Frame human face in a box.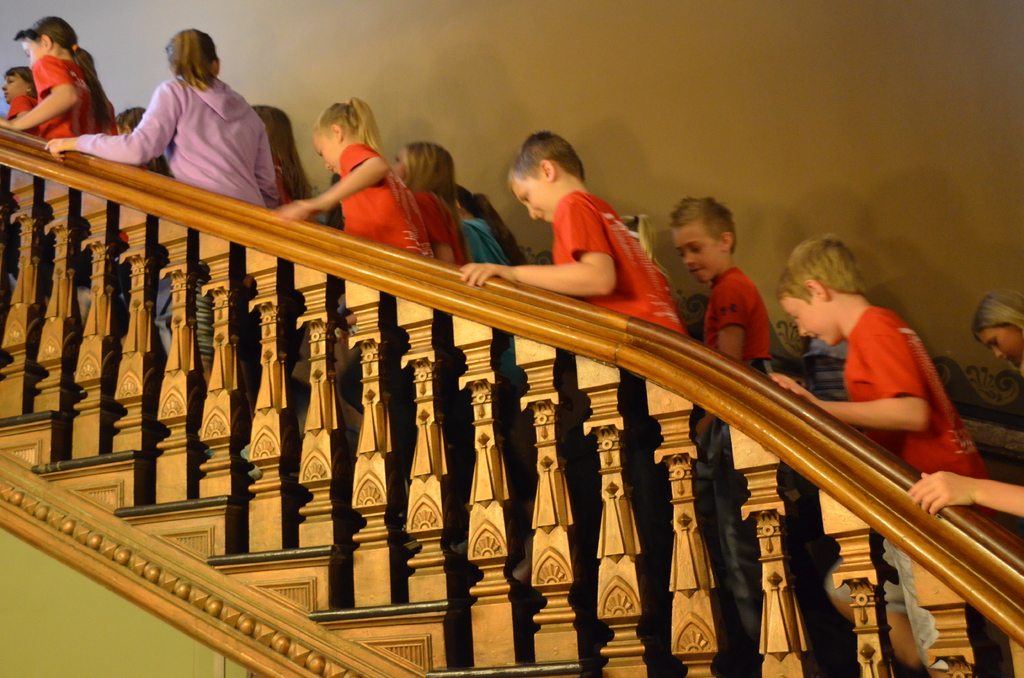
bbox=(0, 72, 25, 104).
